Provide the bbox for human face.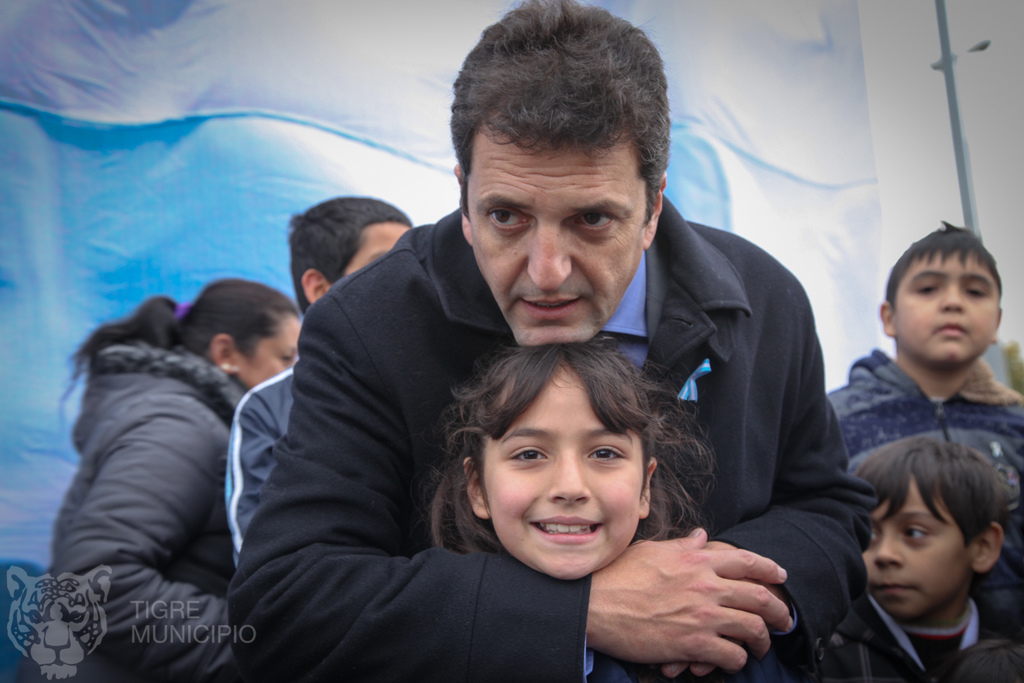
[left=335, top=217, right=408, bottom=289].
